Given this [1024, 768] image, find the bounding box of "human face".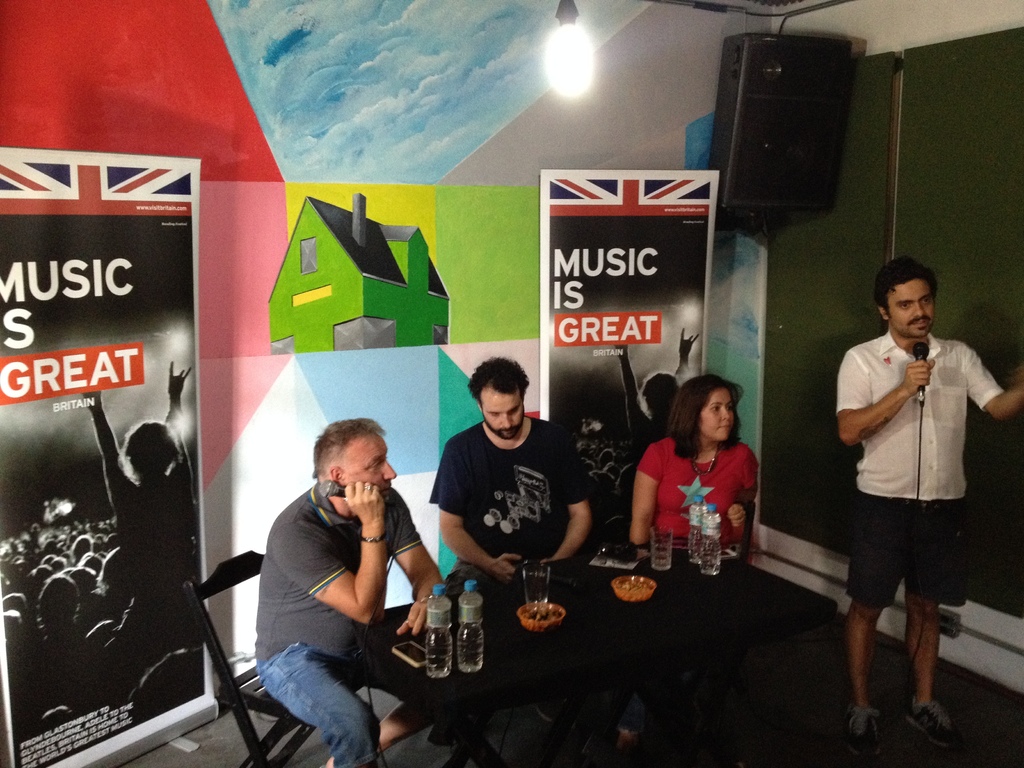
rect(481, 379, 527, 441).
